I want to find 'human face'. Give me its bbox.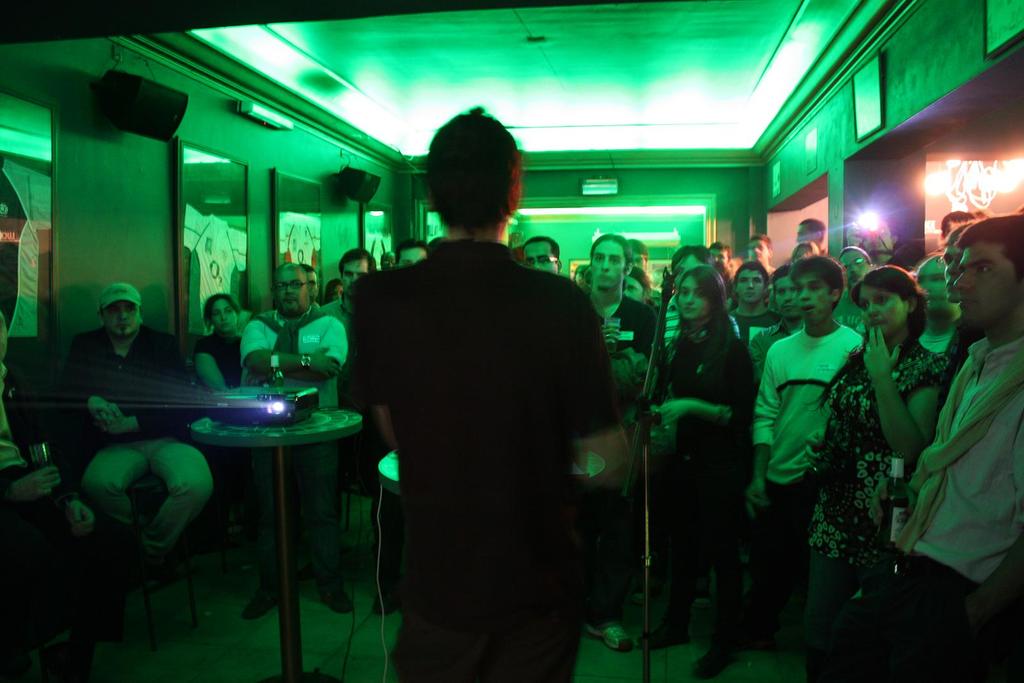
bbox(947, 237, 963, 302).
